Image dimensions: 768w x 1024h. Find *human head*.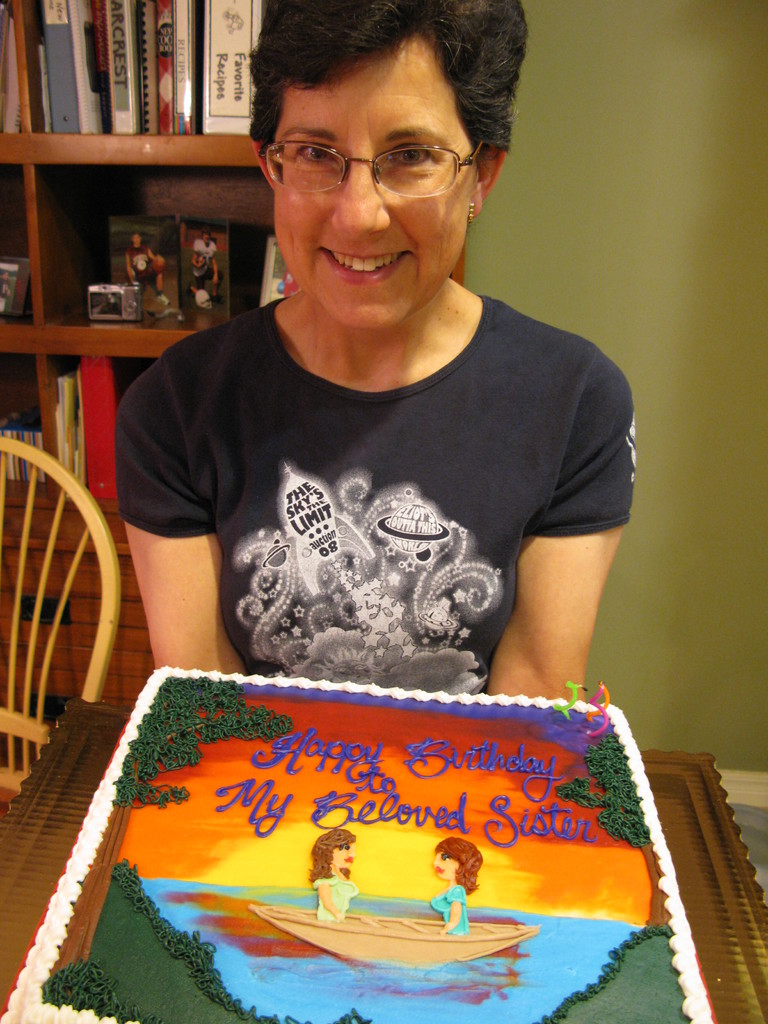
308,827,357,870.
